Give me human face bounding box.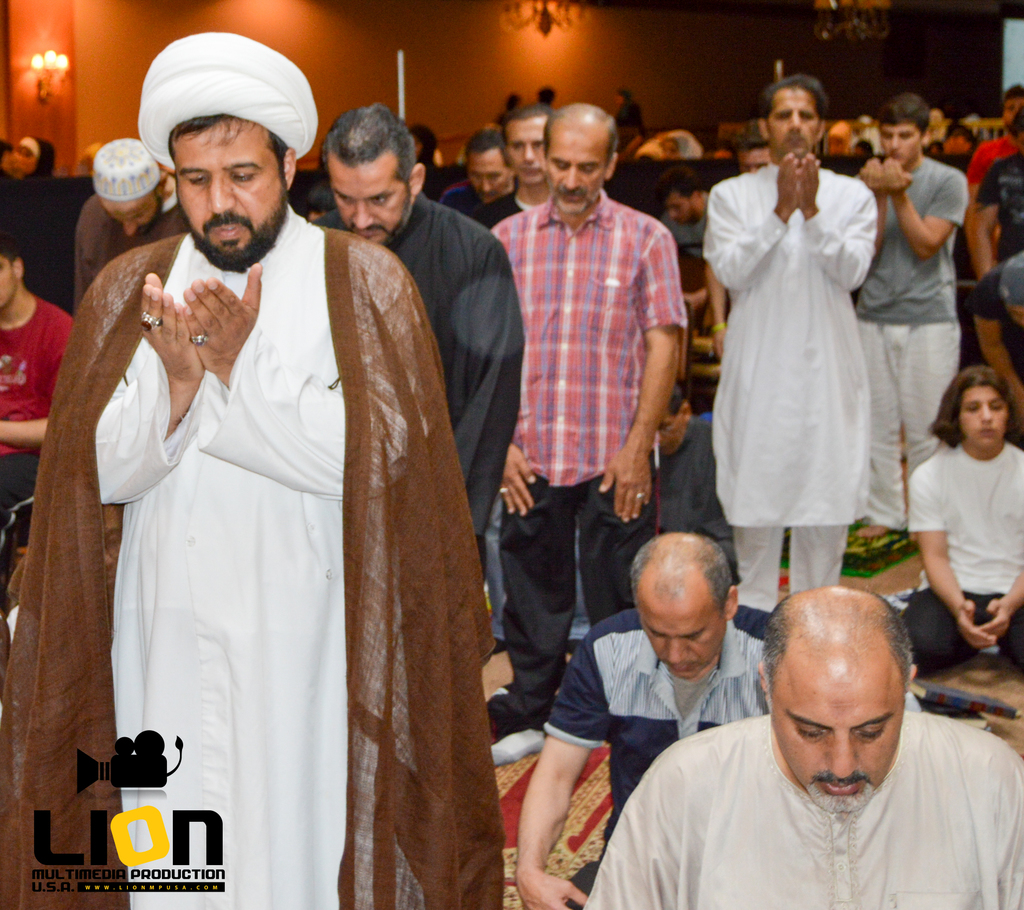
box(511, 120, 548, 190).
